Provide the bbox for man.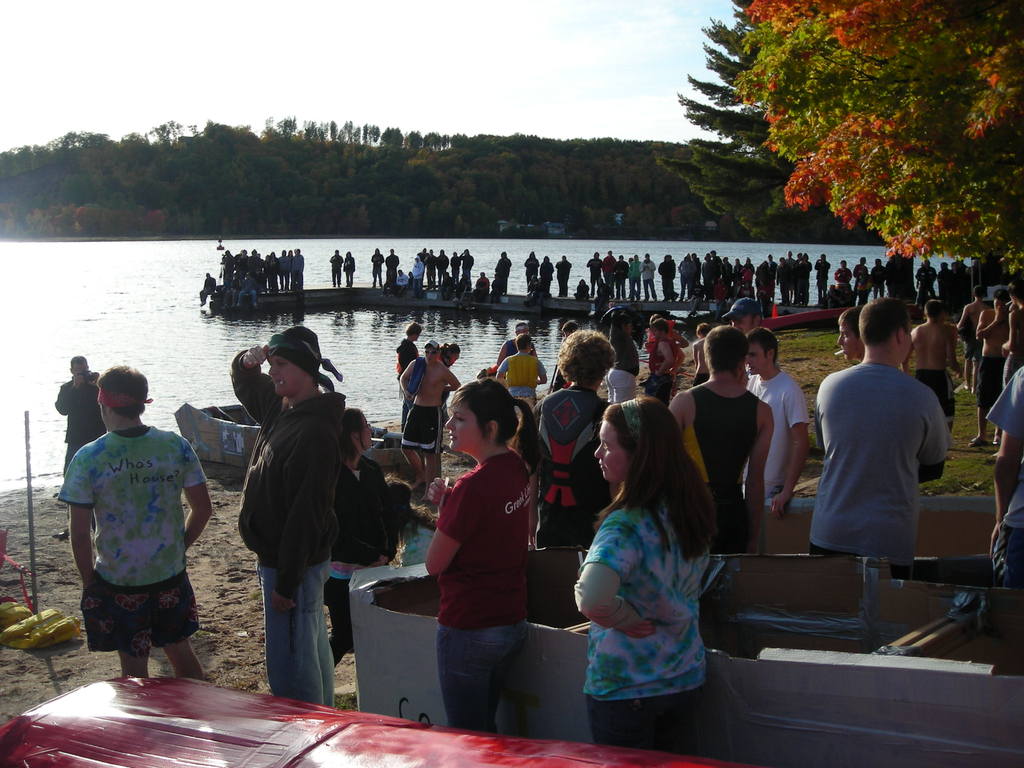
l=371, t=246, r=384, b=287.
